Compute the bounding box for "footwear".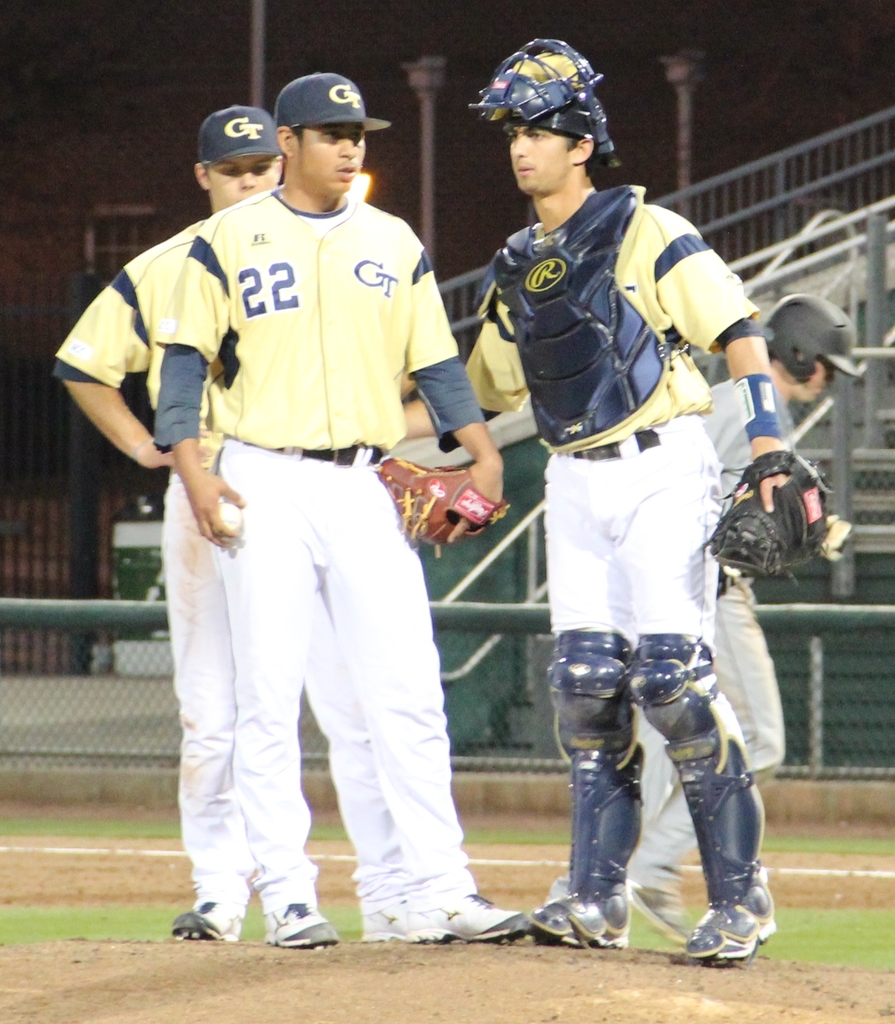
<bbox>418, 884, 535, 949</bbox>.
